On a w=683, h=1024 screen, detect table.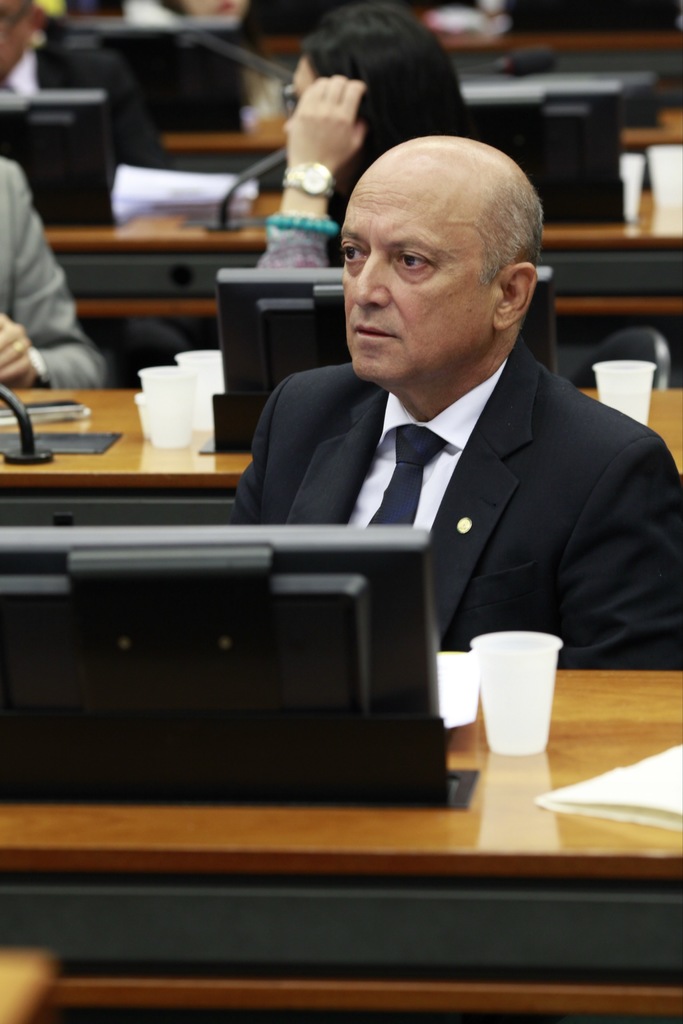
[x1=166, y1=86, x2=682, y2=154].
